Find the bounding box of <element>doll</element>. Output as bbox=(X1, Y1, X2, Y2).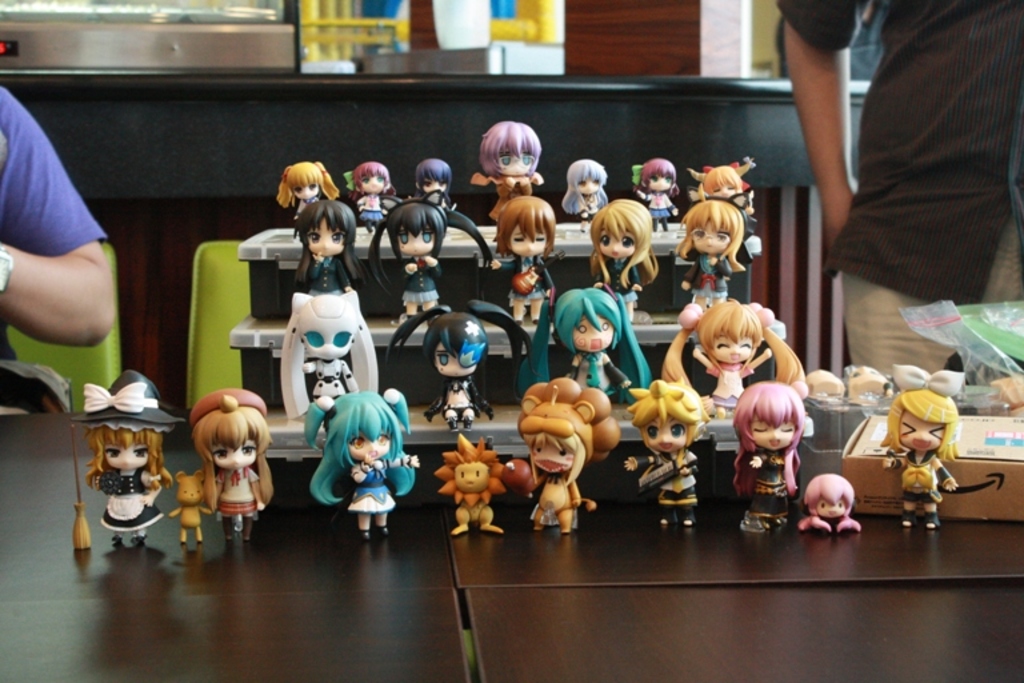
bbox=(280, 187, 352, 293).
